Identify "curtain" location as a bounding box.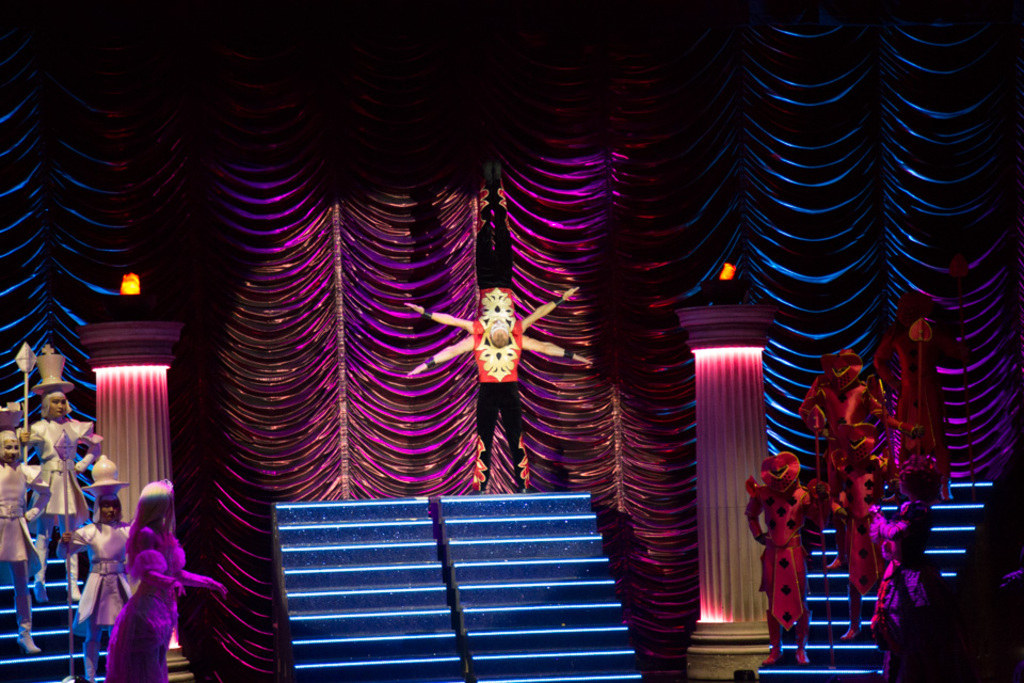
(left=0, top=0, right=1023, bottom=682).
